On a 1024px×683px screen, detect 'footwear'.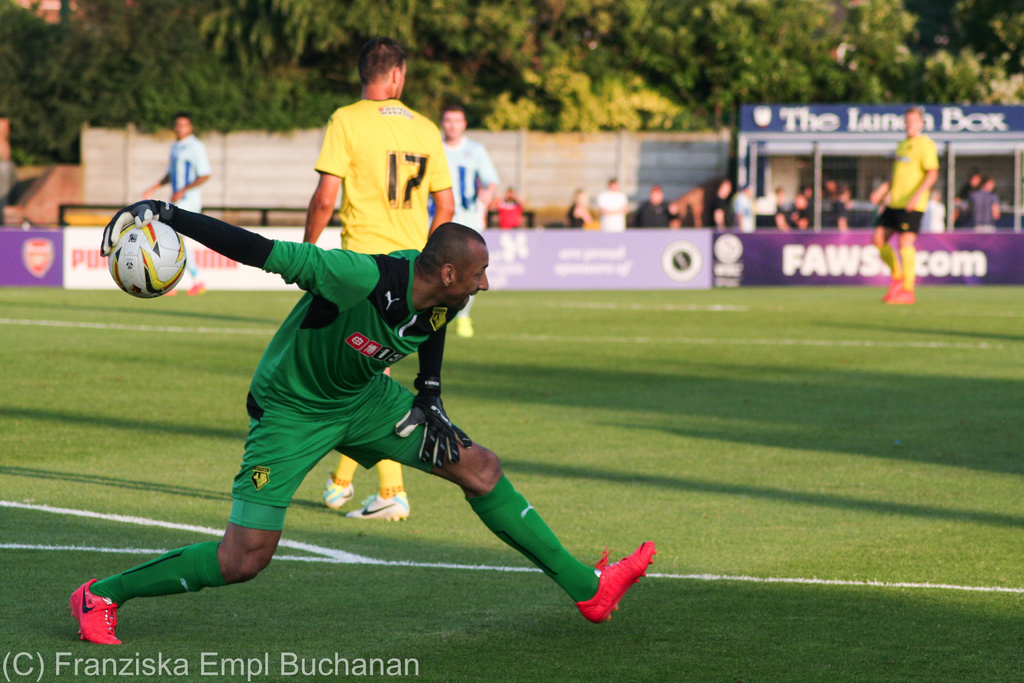
884:290:915:304.
